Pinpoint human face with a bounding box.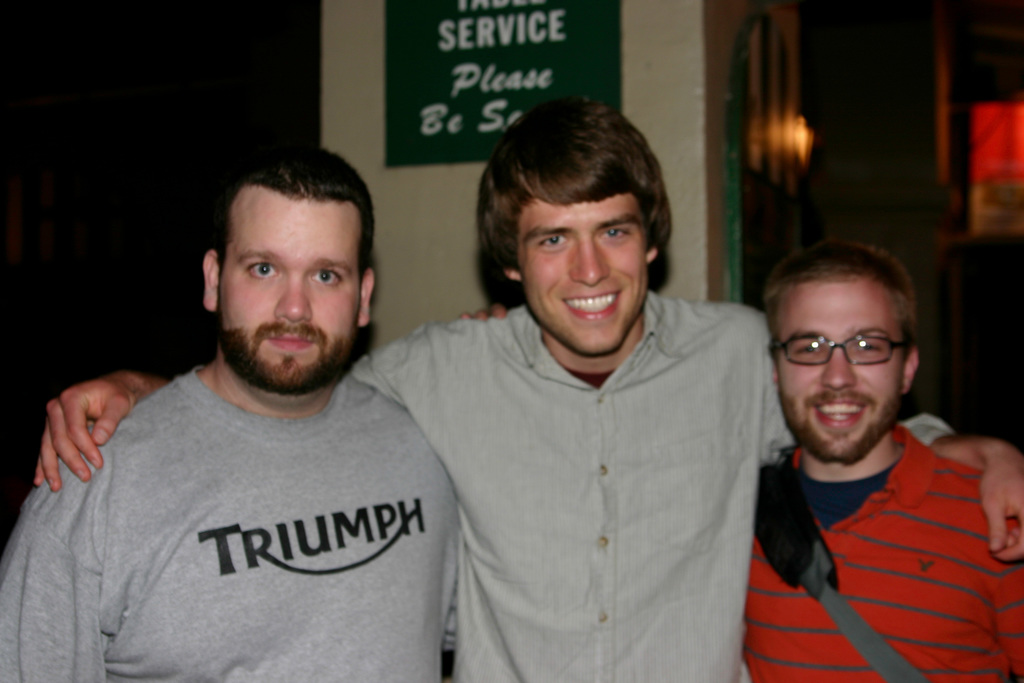
(x1=524, y1=200, x2=650, y2=356).
